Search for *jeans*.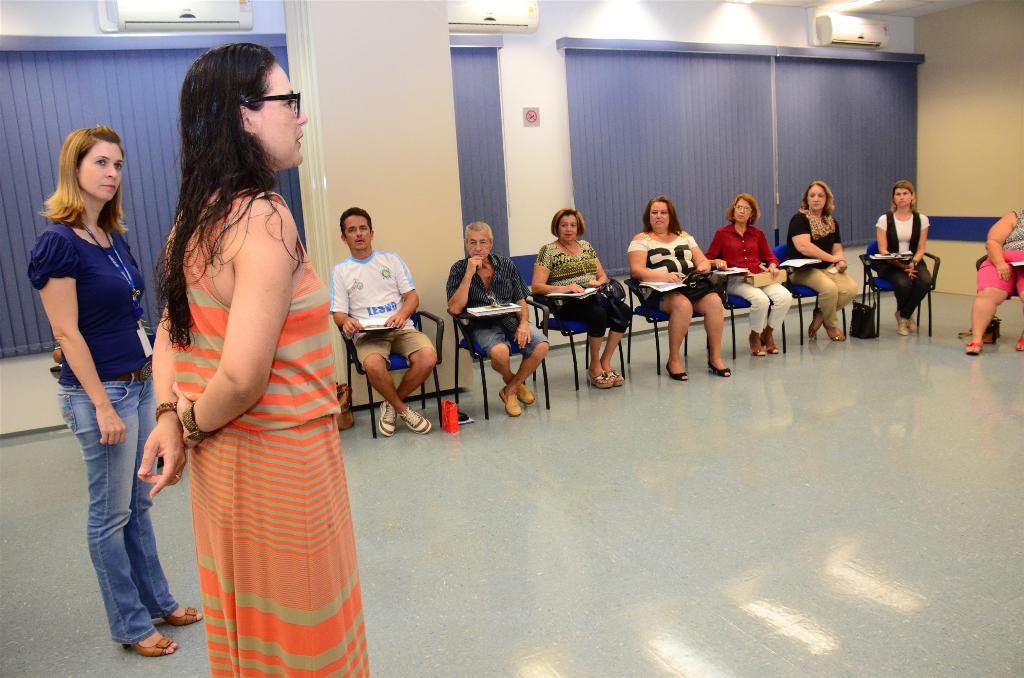
Found at [left=474, top=317, right=541, bottom=356].
